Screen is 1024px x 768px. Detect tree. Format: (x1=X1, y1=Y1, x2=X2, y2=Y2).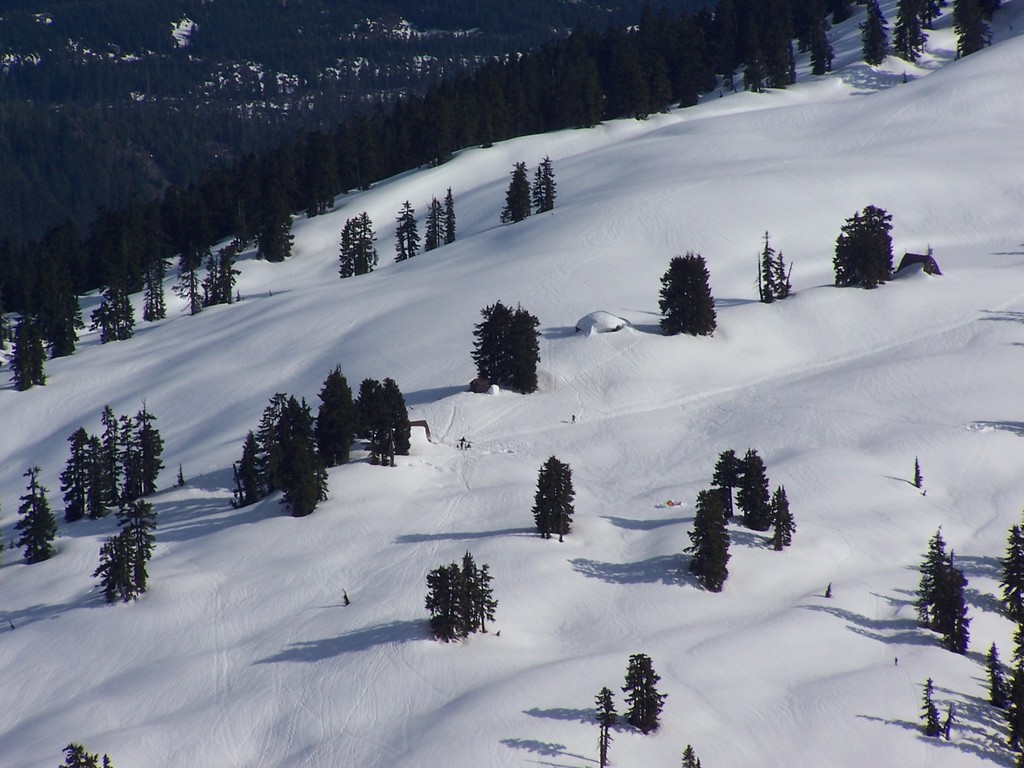
(x1=57, y1=741, x2=115, y2=767).
